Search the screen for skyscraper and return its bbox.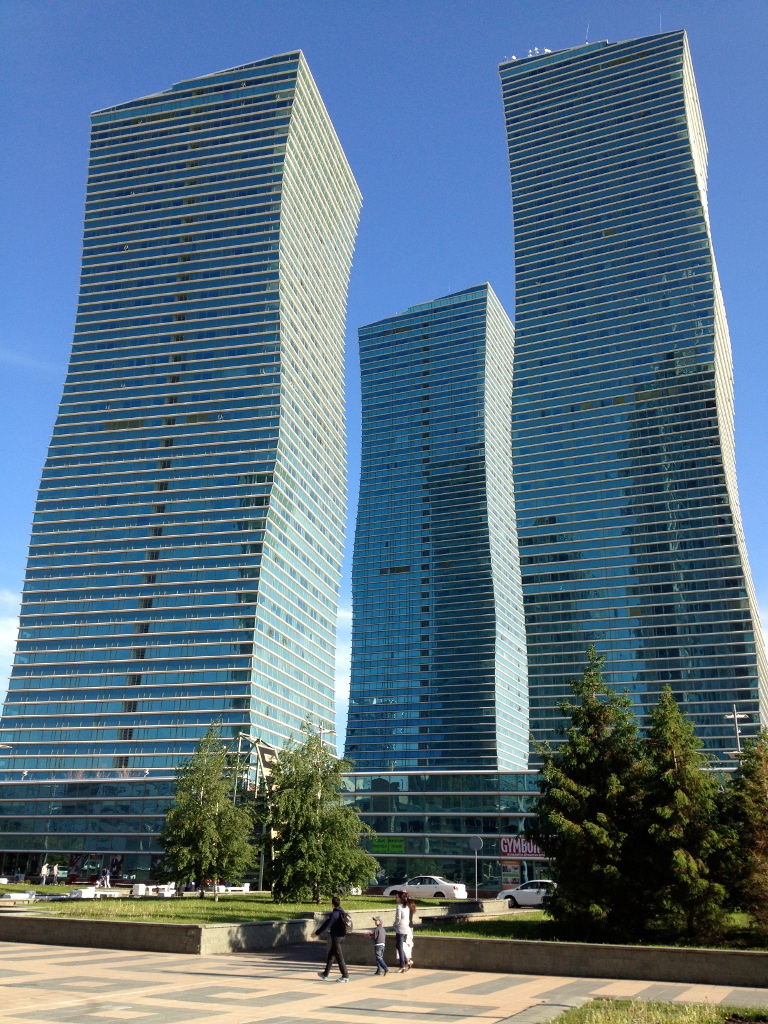
Found: [left=14, top=15, right=409, bottom=914].
